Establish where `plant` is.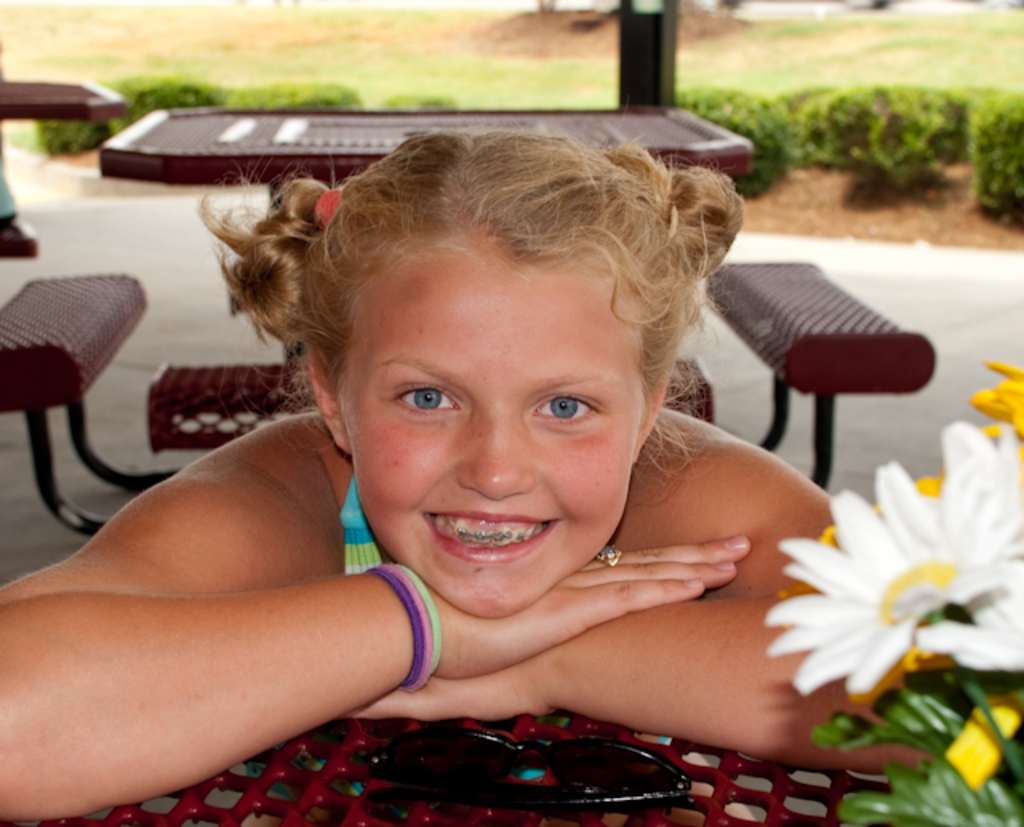
Established at [757, 338, 1022, 825].
